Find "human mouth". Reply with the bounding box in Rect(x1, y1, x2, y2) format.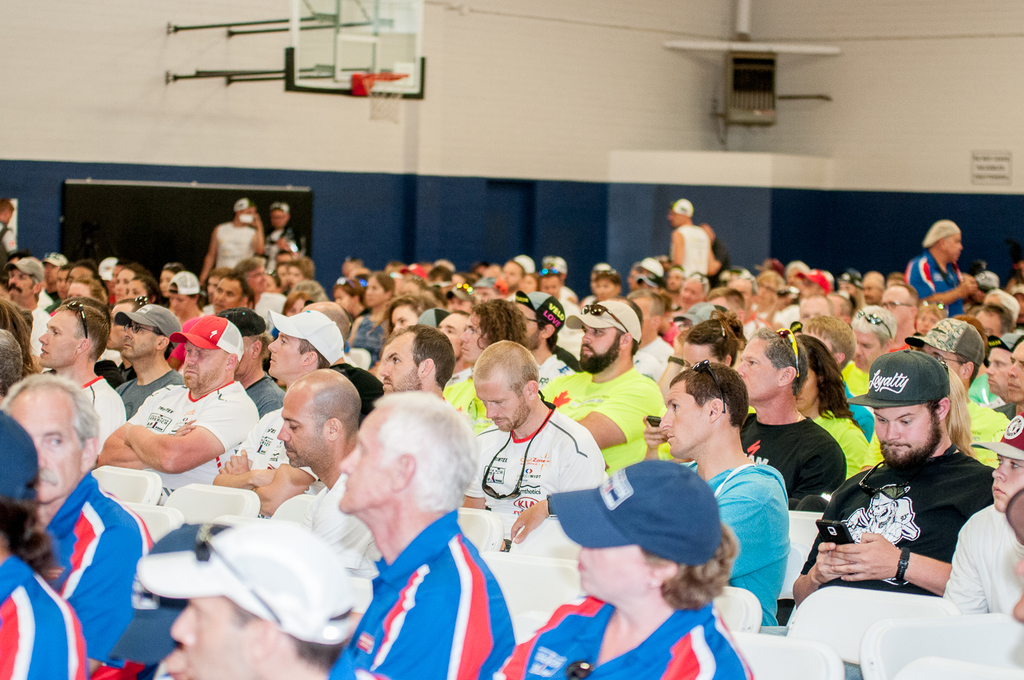
Rect(991, 484, 1002, 496).
